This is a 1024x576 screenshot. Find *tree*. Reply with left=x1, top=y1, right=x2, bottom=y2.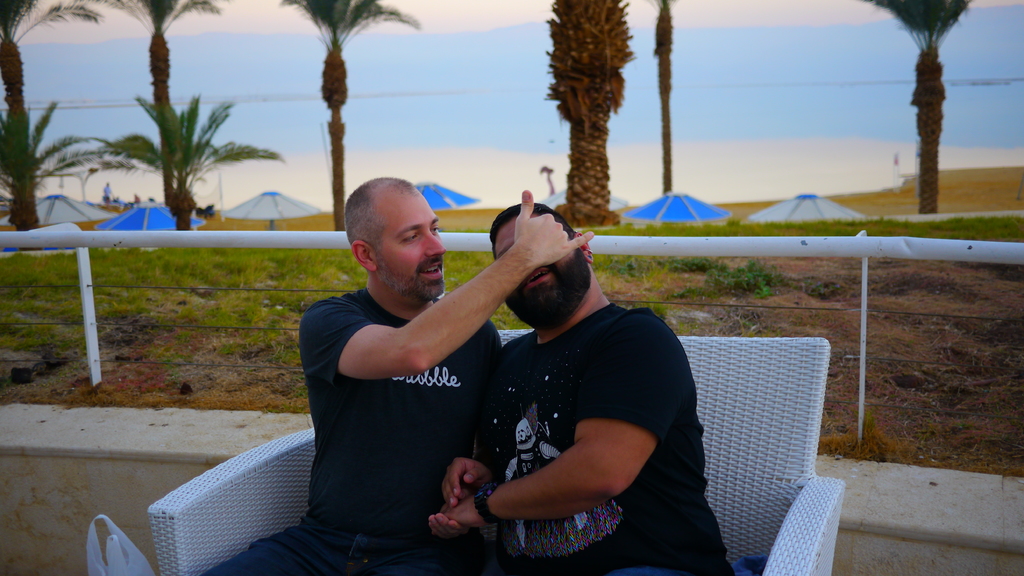
left=0, top=0, right=101, bottom=218.
